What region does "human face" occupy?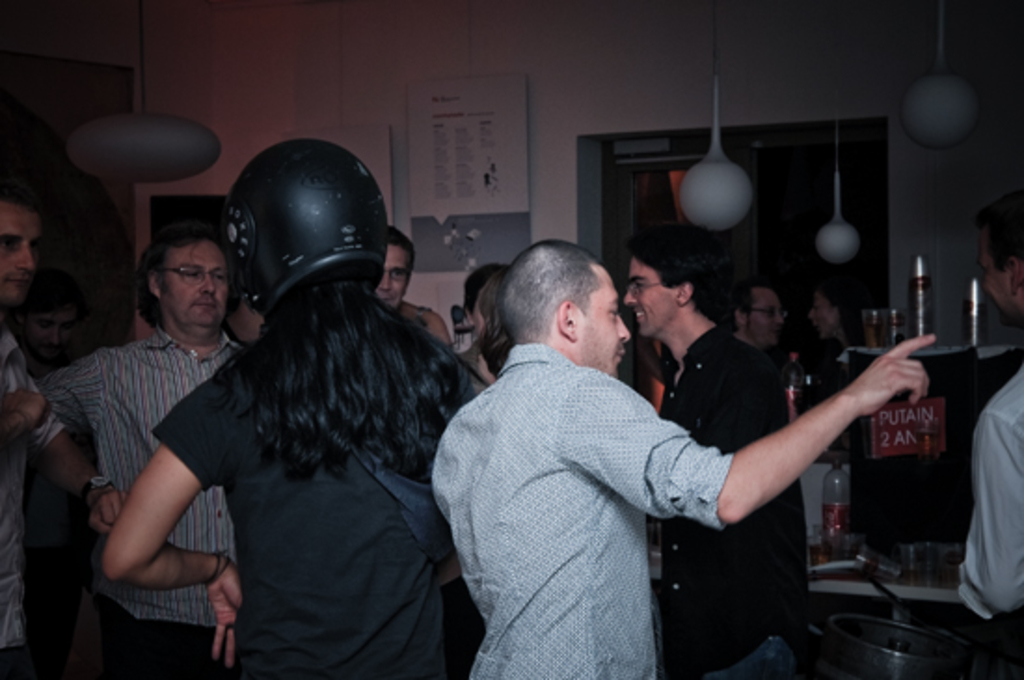
bbox=[750, 291, 786, 341].
